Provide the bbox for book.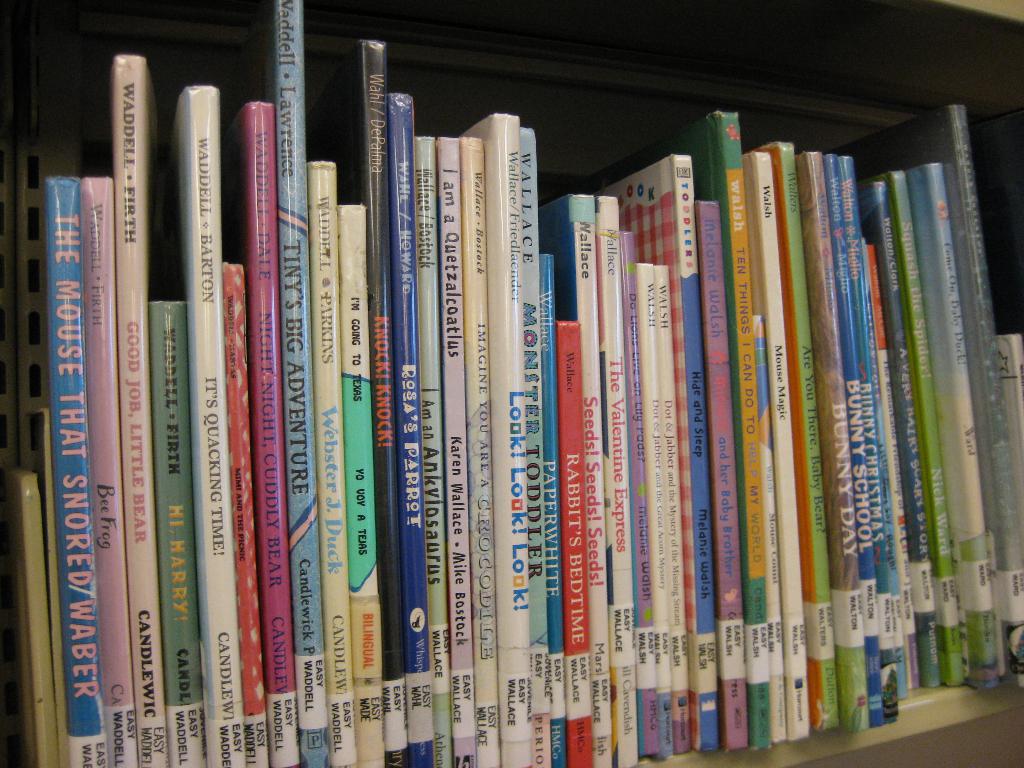
crop(712, 100, 783, 749).
